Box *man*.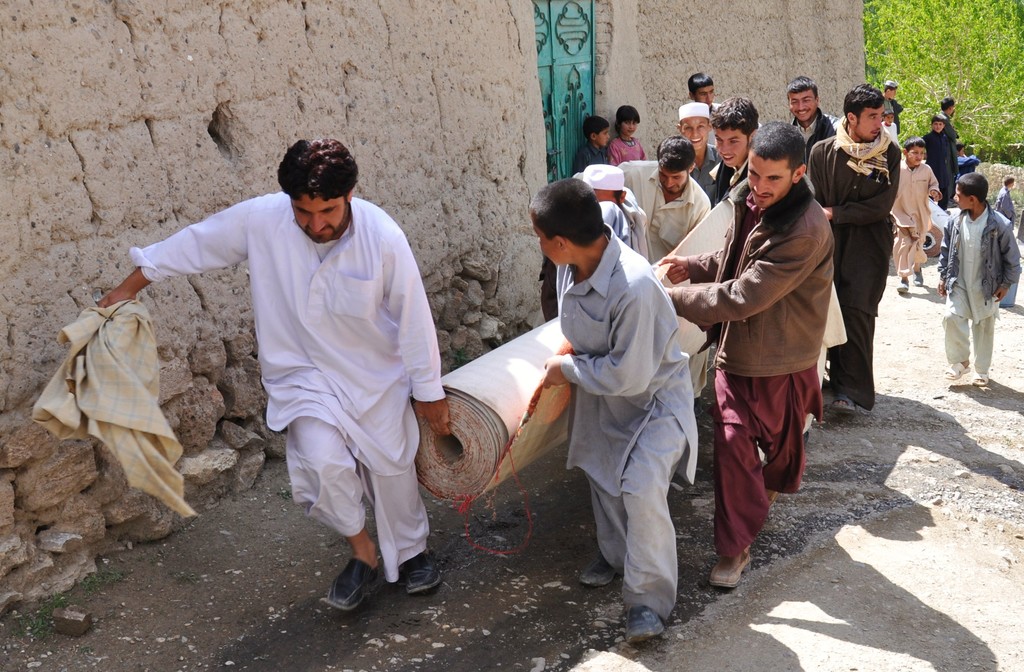
662 120 837 588.
